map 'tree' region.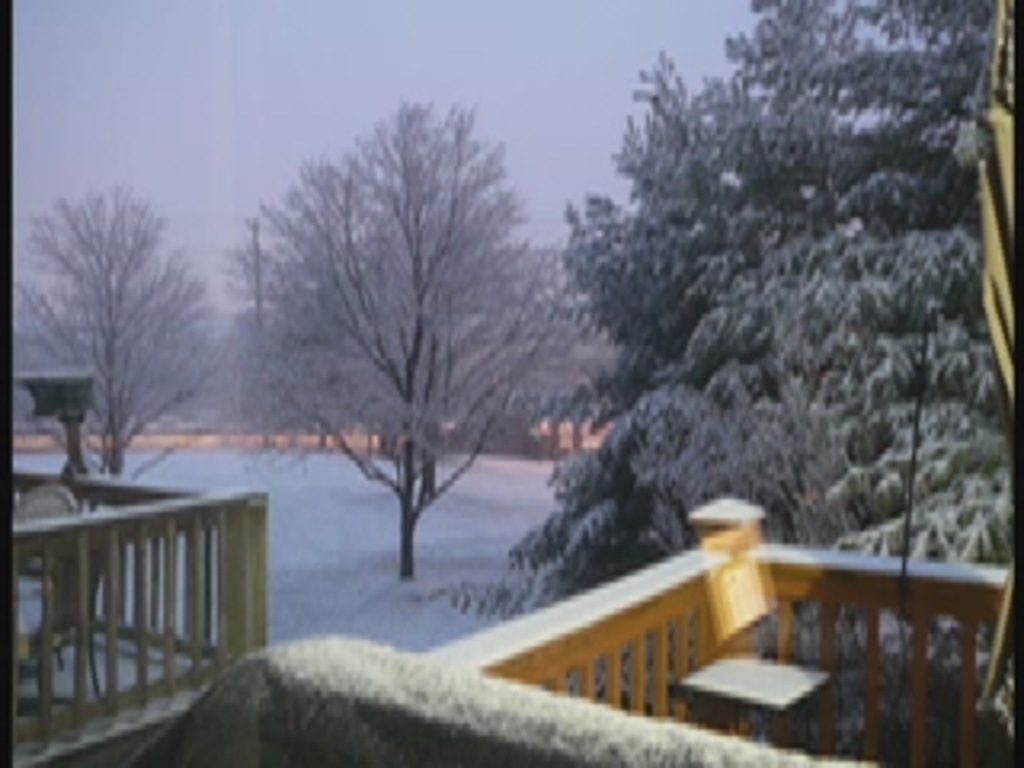
Mapped to (left=224, top=93, right=592, bottom=582).
